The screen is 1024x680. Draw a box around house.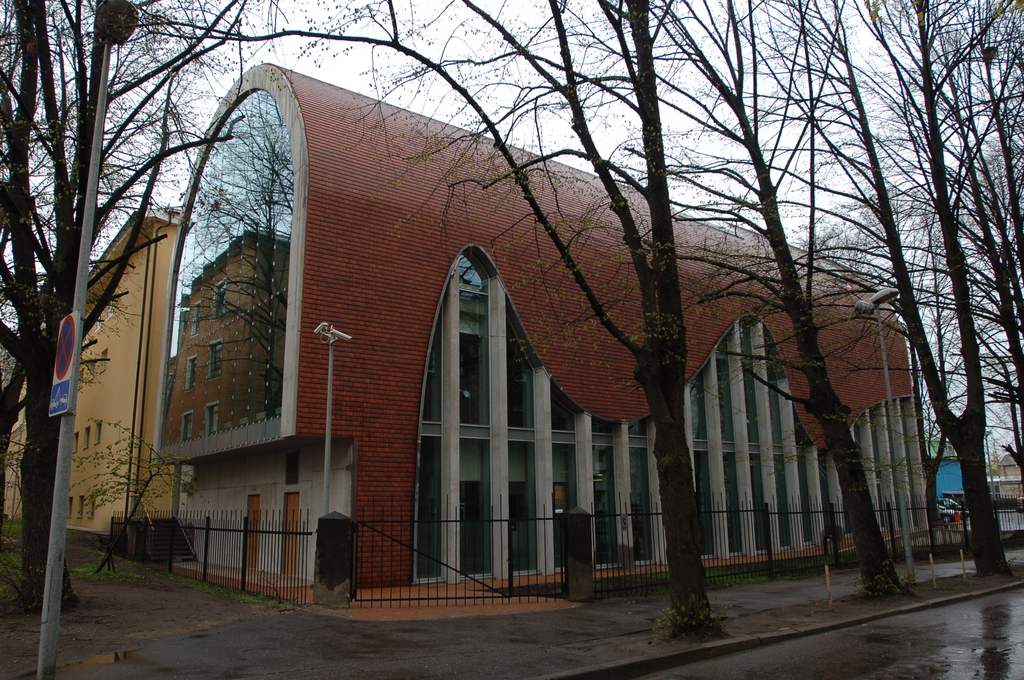
<bbox>159, 56, 940, 580</bbox>.
